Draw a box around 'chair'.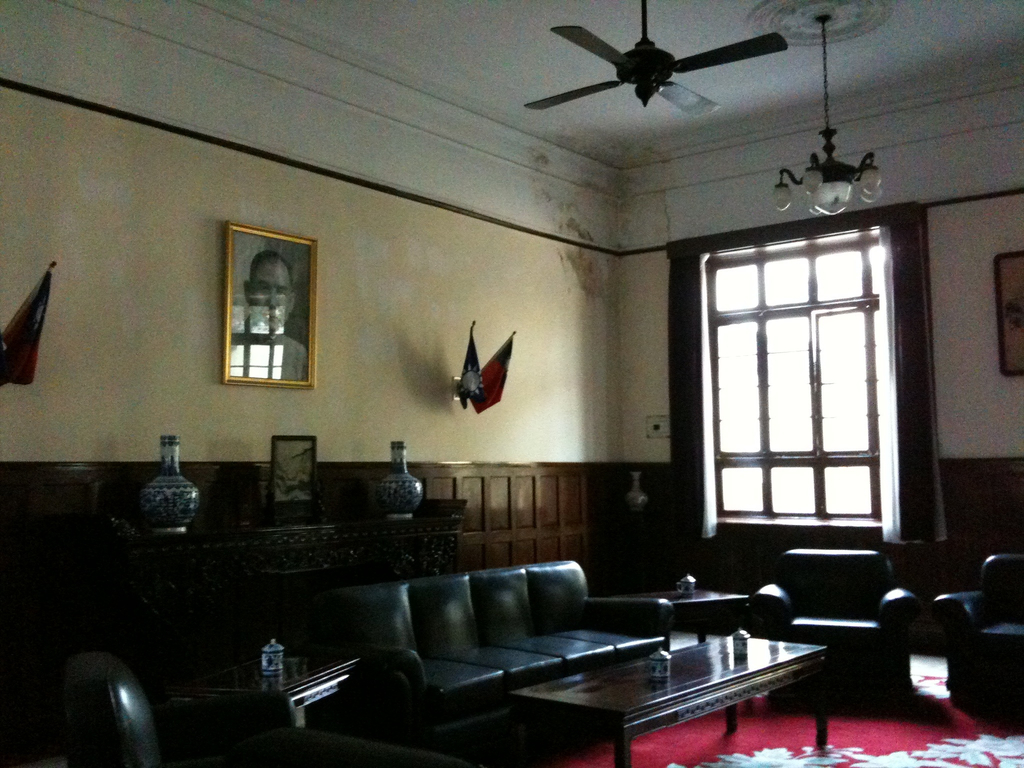
box=[932, 553, 1023, 712].
